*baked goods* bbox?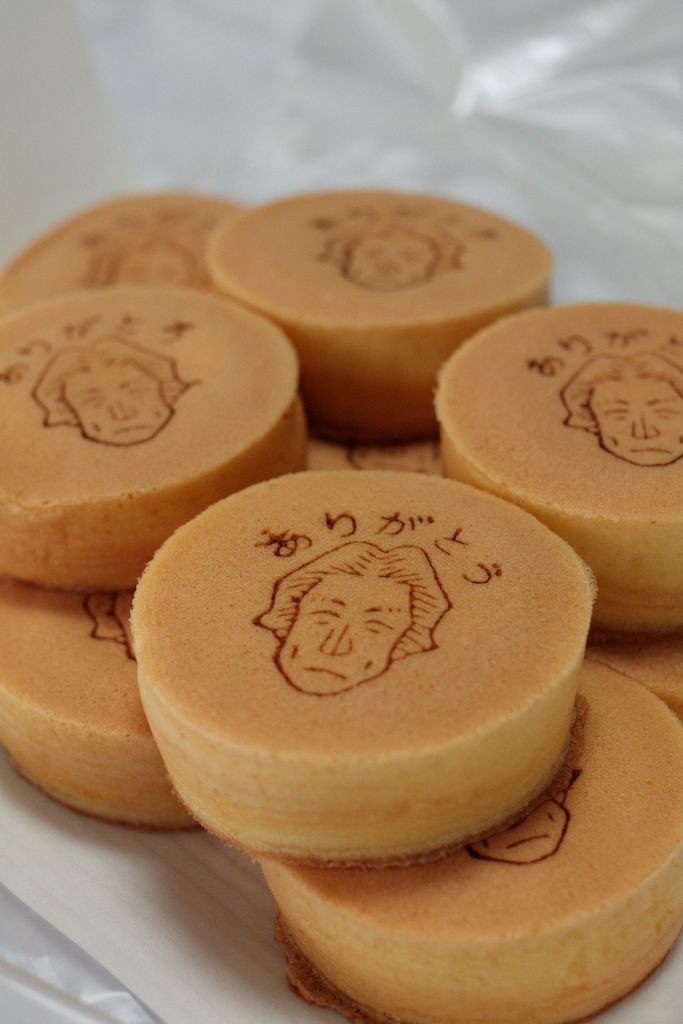
rect(0, 195, 239, 319)
